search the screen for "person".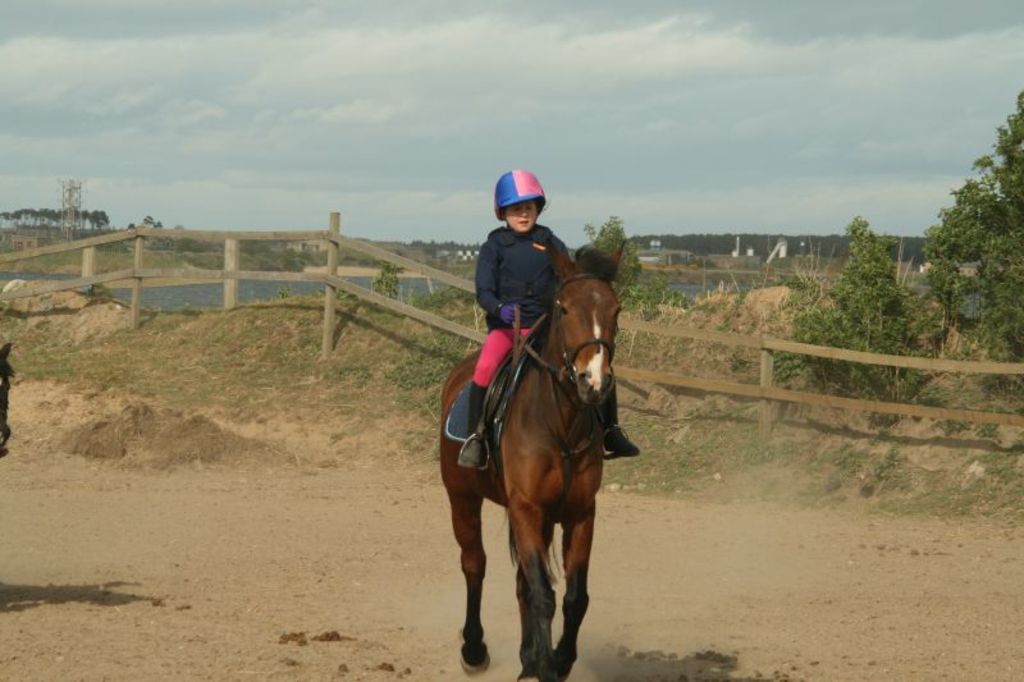
Found at detection(0, 333, 18, 457).
